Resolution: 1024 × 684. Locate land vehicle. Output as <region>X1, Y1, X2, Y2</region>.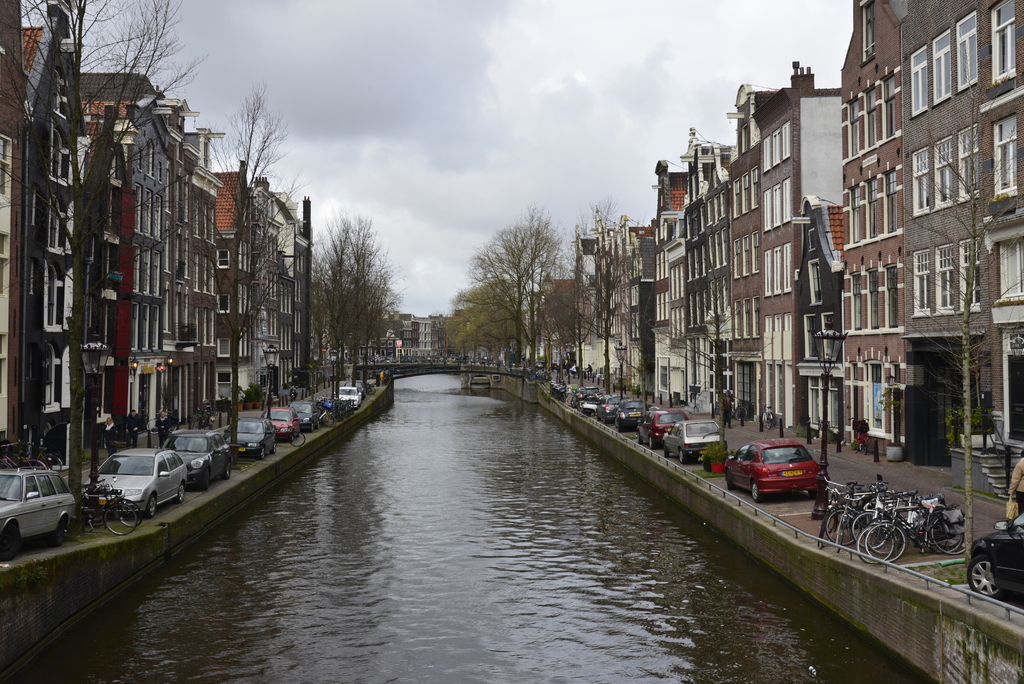
<region>74, 476, 145, 537</region>.
